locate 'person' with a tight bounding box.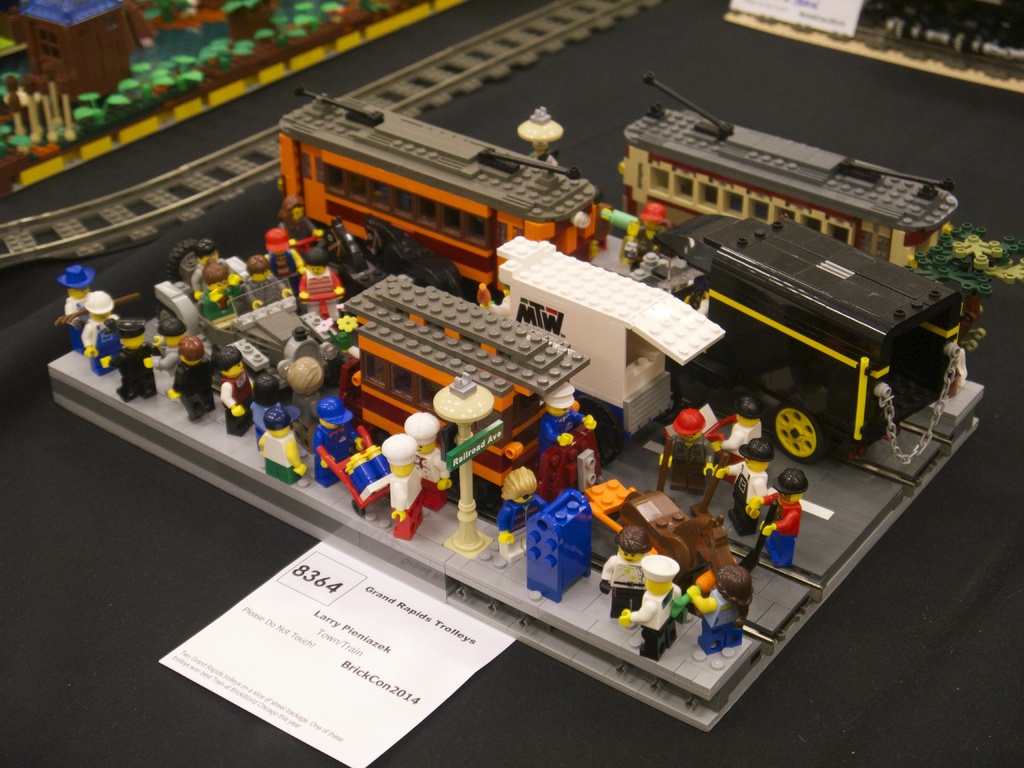
(x1=536, y1=383, x2=600, y2=455).
